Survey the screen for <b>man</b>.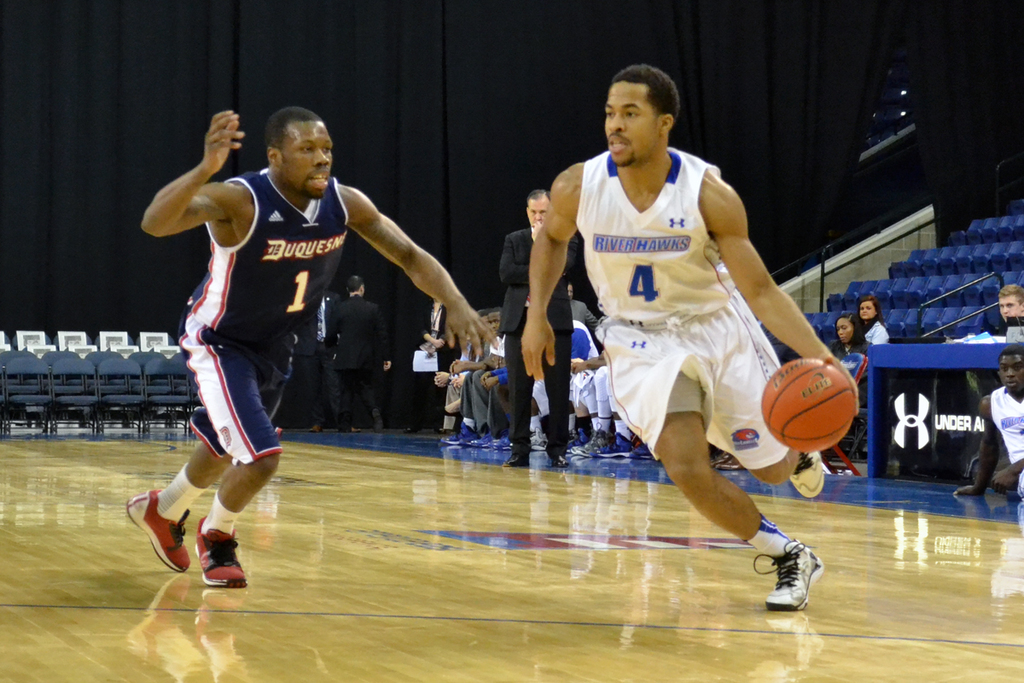
Survey found: 457:306:505:444.
